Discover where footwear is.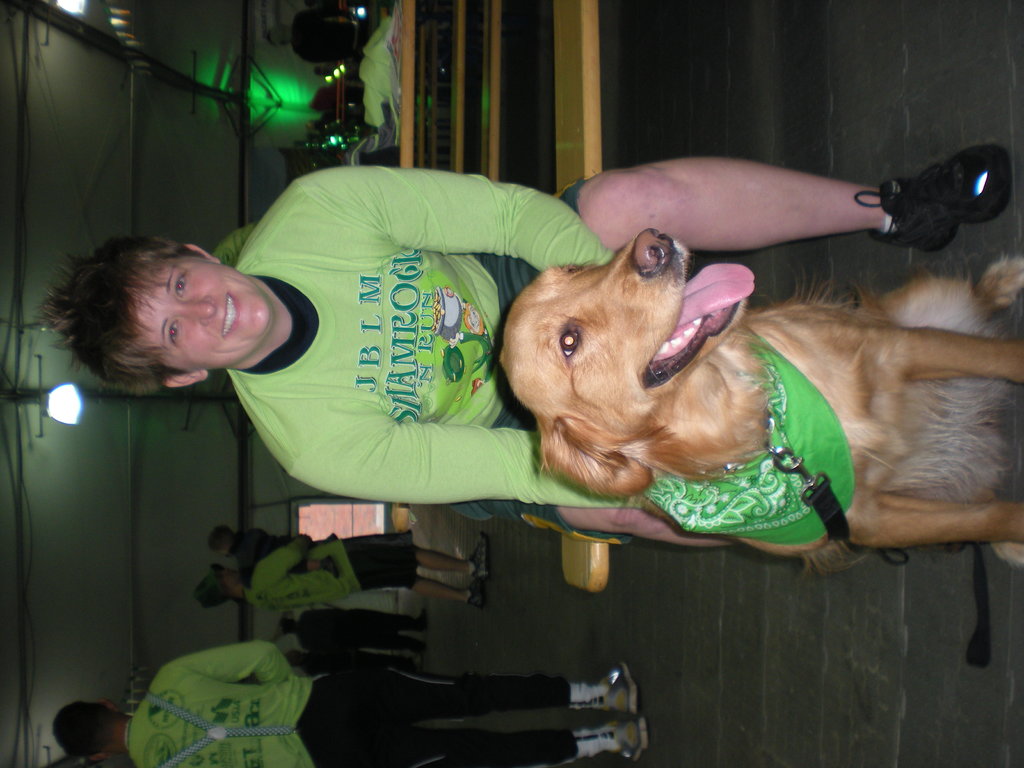
Discovered at select_region(602, 662, 636, 717).
